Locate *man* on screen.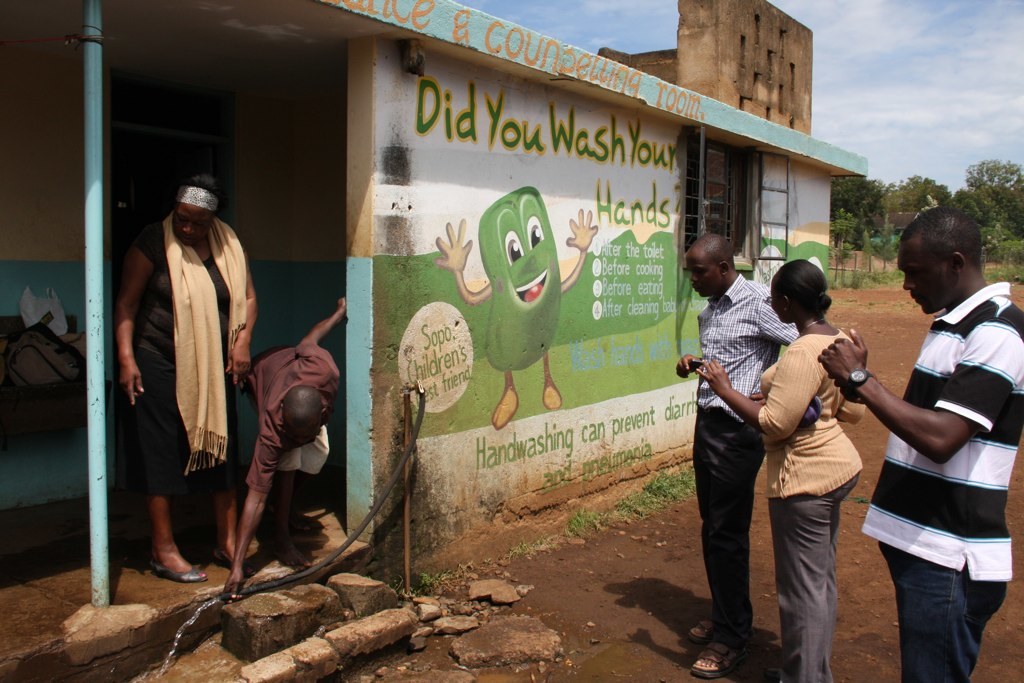
On screen at {"left": 227, "top": 296, "right": 347, "bottom": 608}.
